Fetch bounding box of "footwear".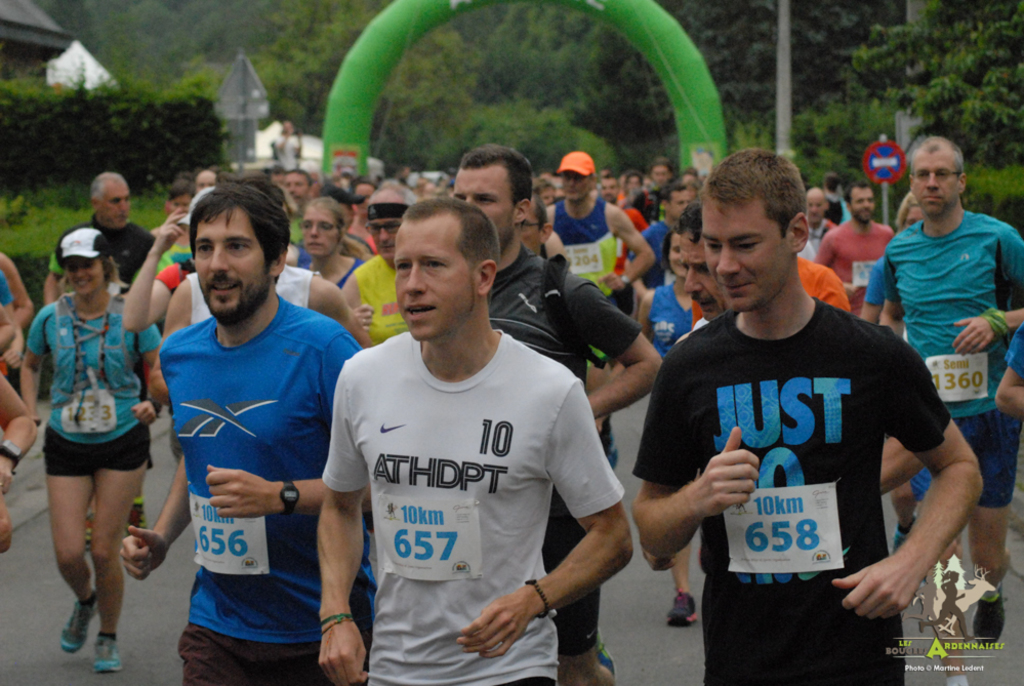
Bbox: [left=666, top=588, right=694, bottom=626].
